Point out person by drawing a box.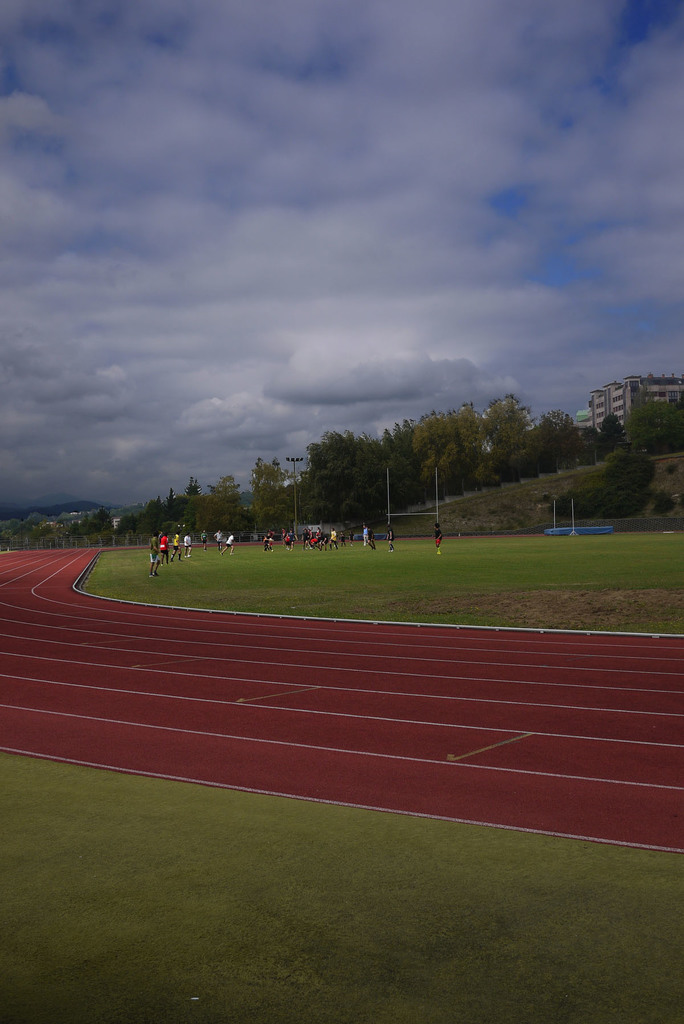
l=214, t=527, r=223, b=546.
